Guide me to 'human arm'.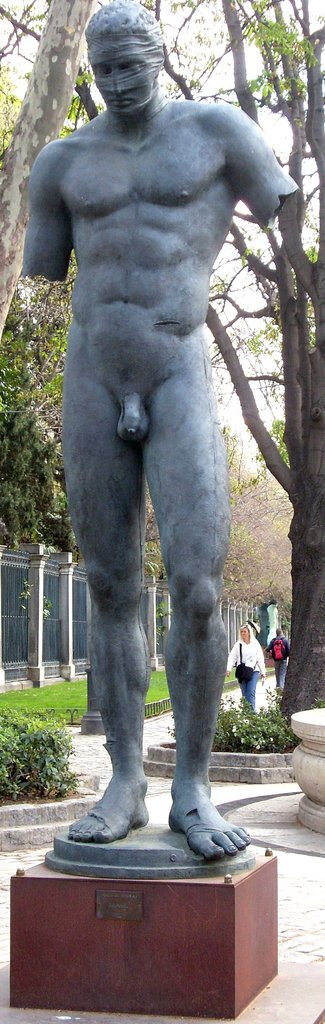
Guidance: box=[257, 641, 262, 675].
